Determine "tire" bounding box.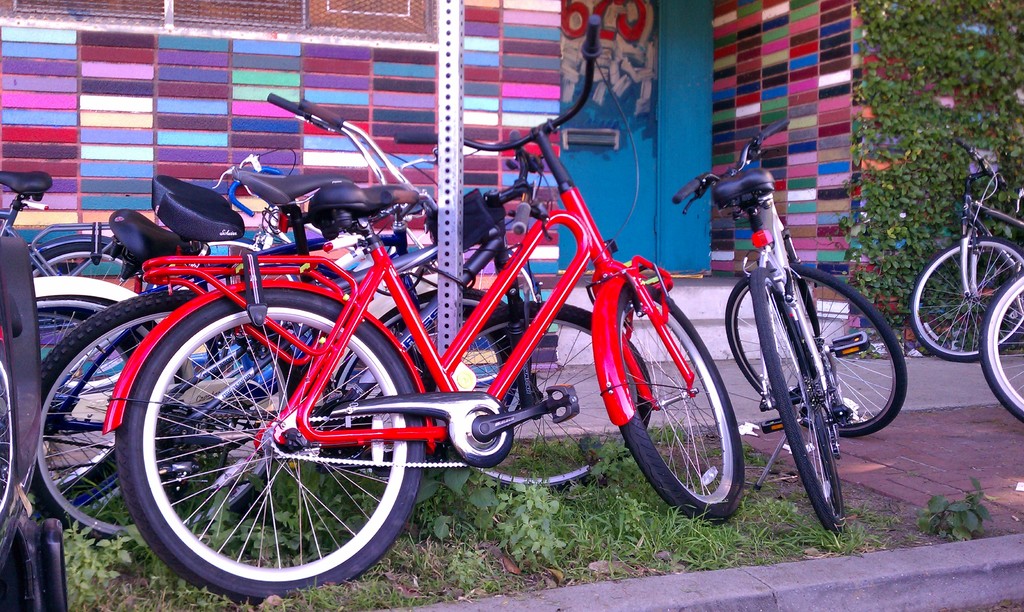
Determined: bbox(19, 297, 145, 506).
